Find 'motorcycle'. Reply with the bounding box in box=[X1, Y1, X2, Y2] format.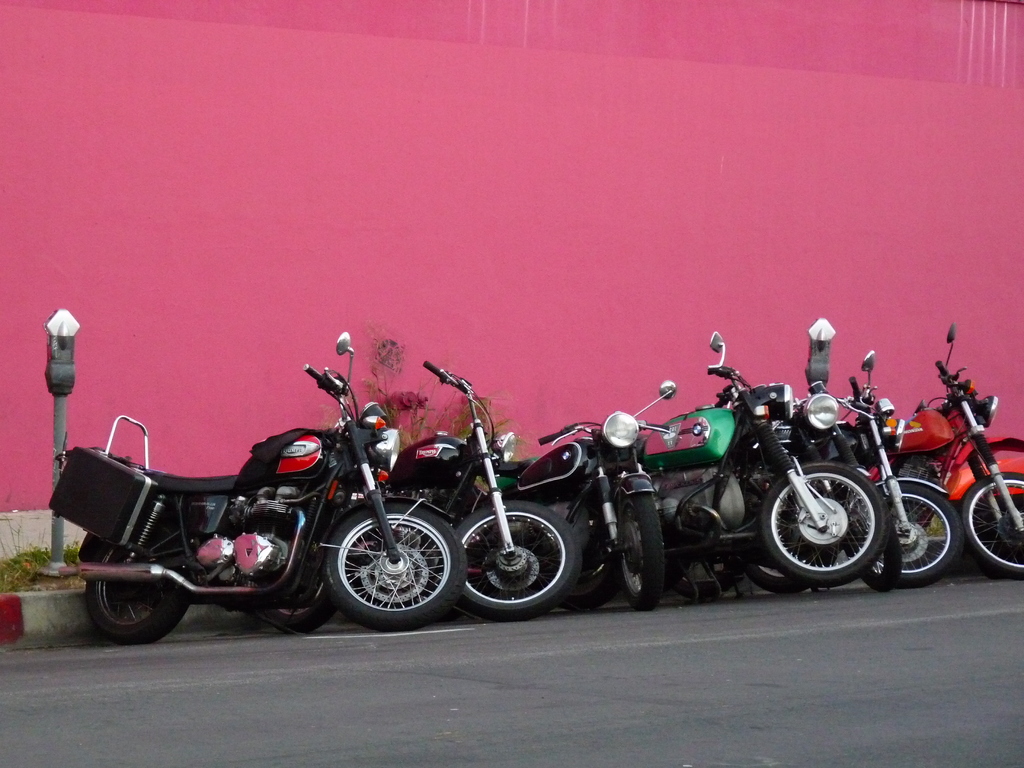
box=[623, 331, 886, 597].
